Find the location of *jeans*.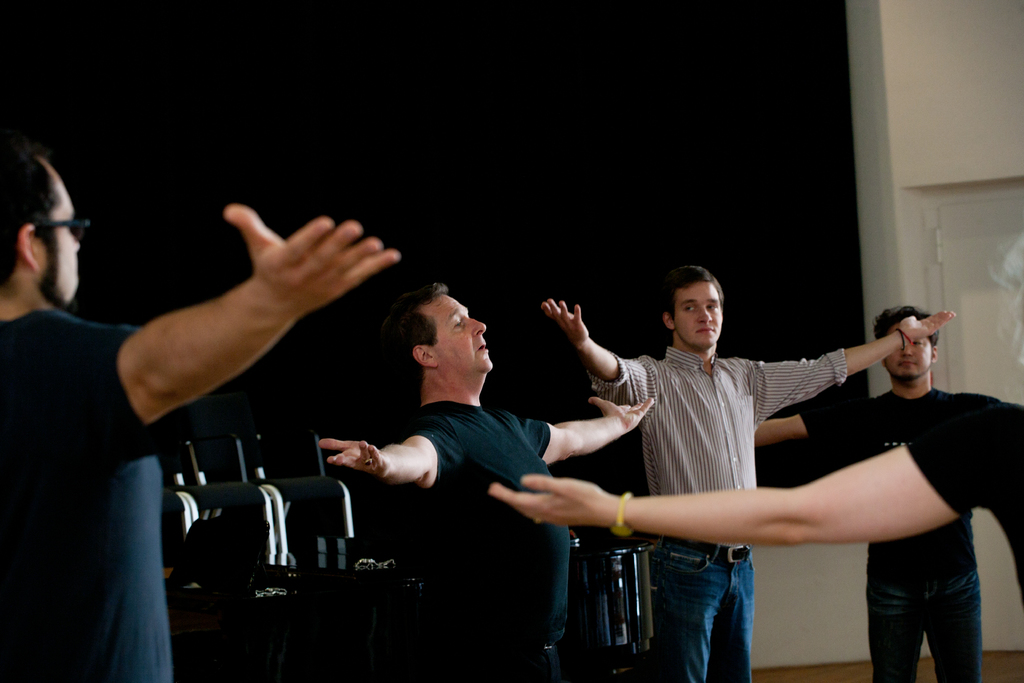
Location: <bbox>868, 566, 985, 682</bbox>.
